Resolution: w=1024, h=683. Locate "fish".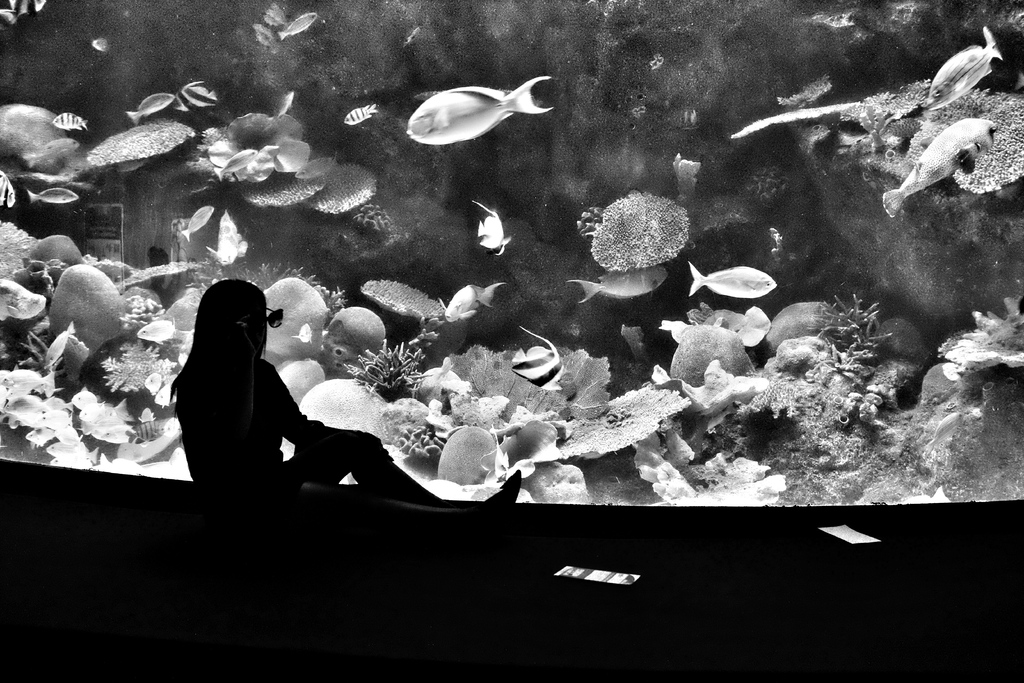
[89,35,105,52].
